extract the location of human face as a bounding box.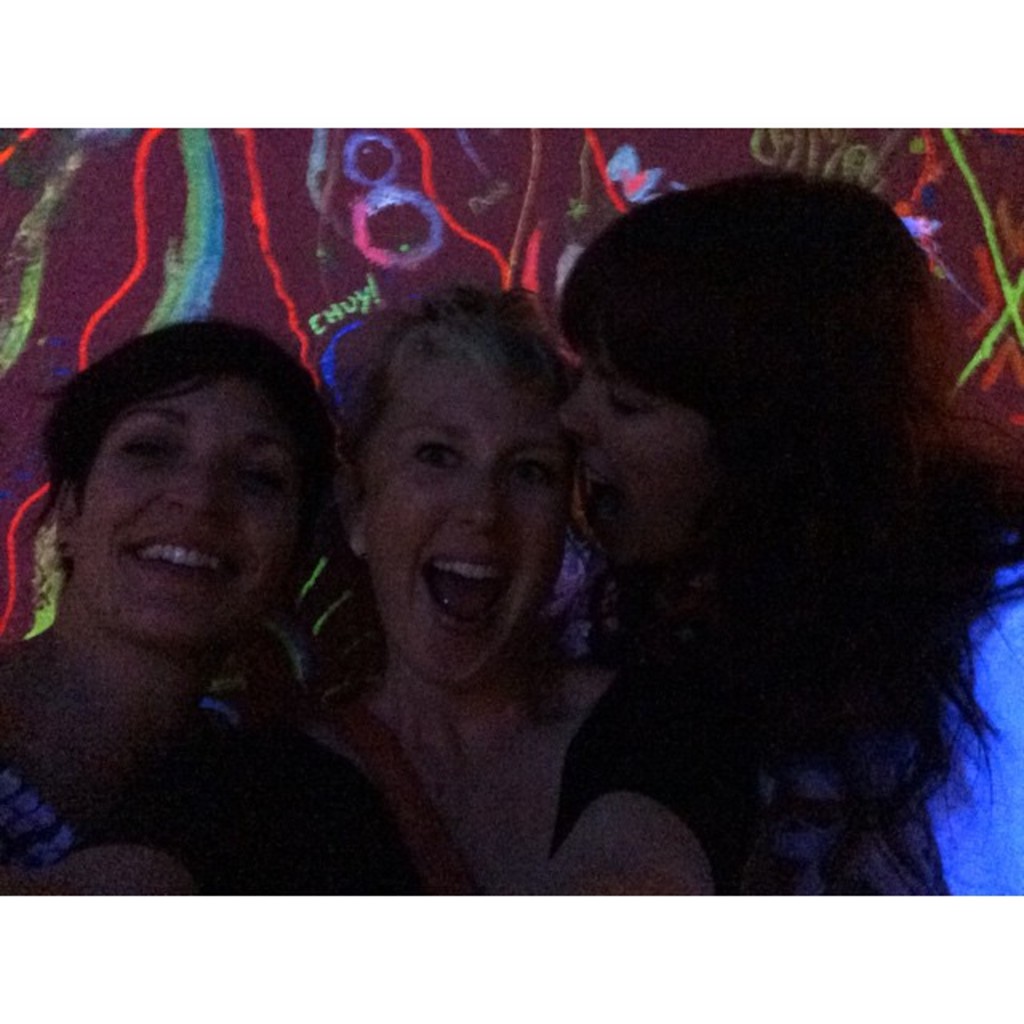
(85,373,302,646).
